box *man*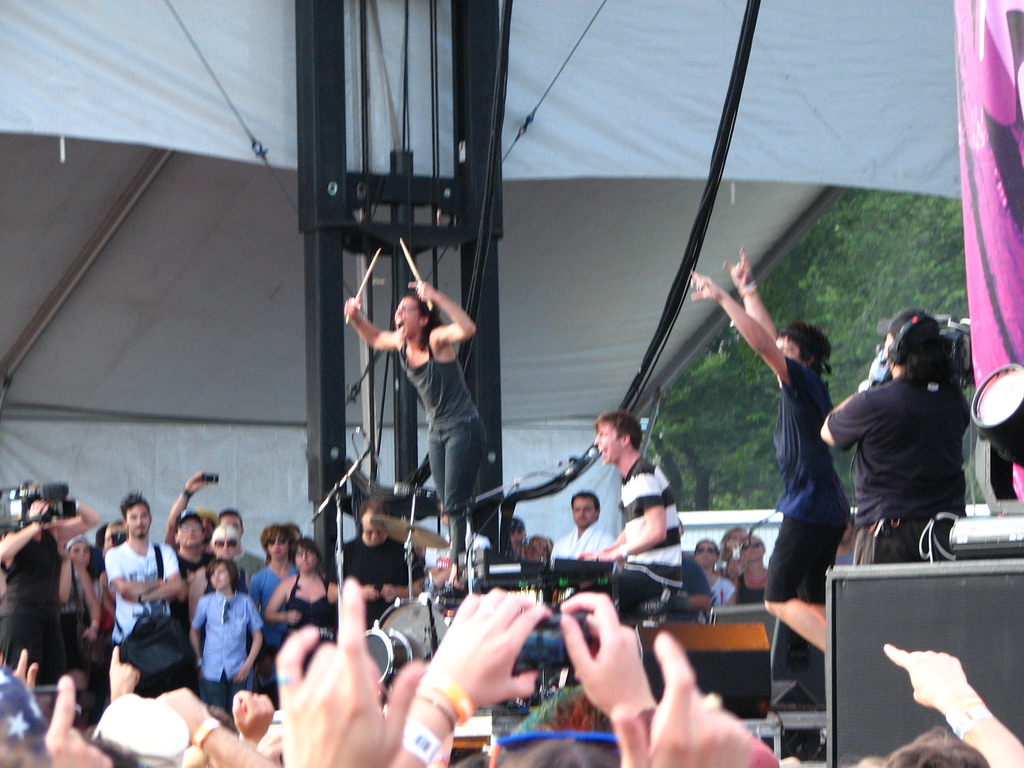
[x1=161, y1=471, x2=214, y2=585]
